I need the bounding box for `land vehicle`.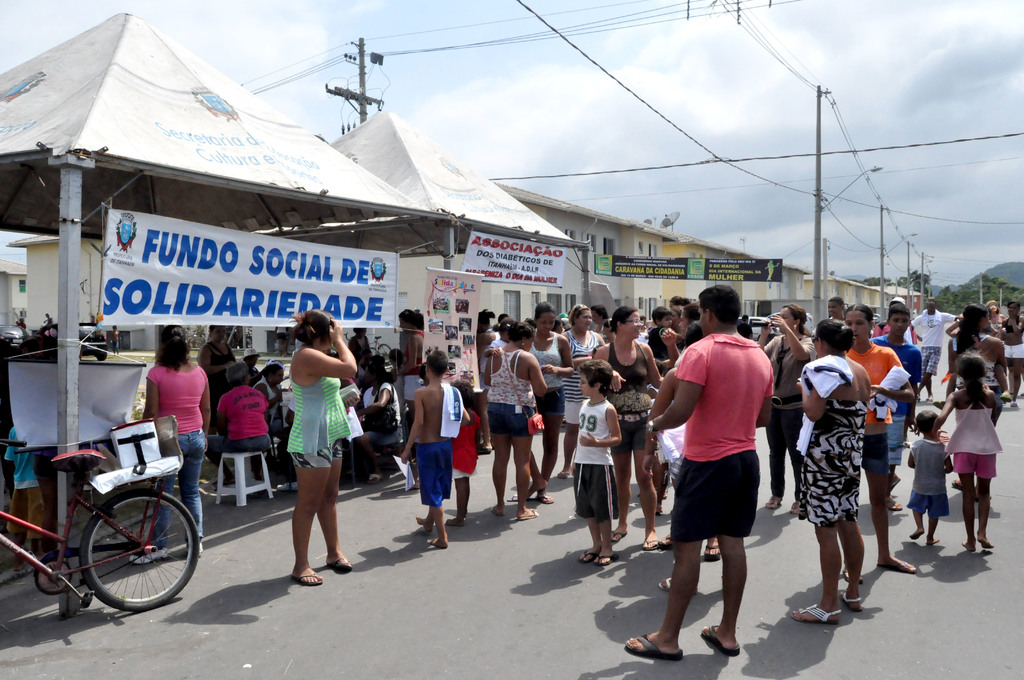
Here it is: locate(1, 409, 218, 626).
